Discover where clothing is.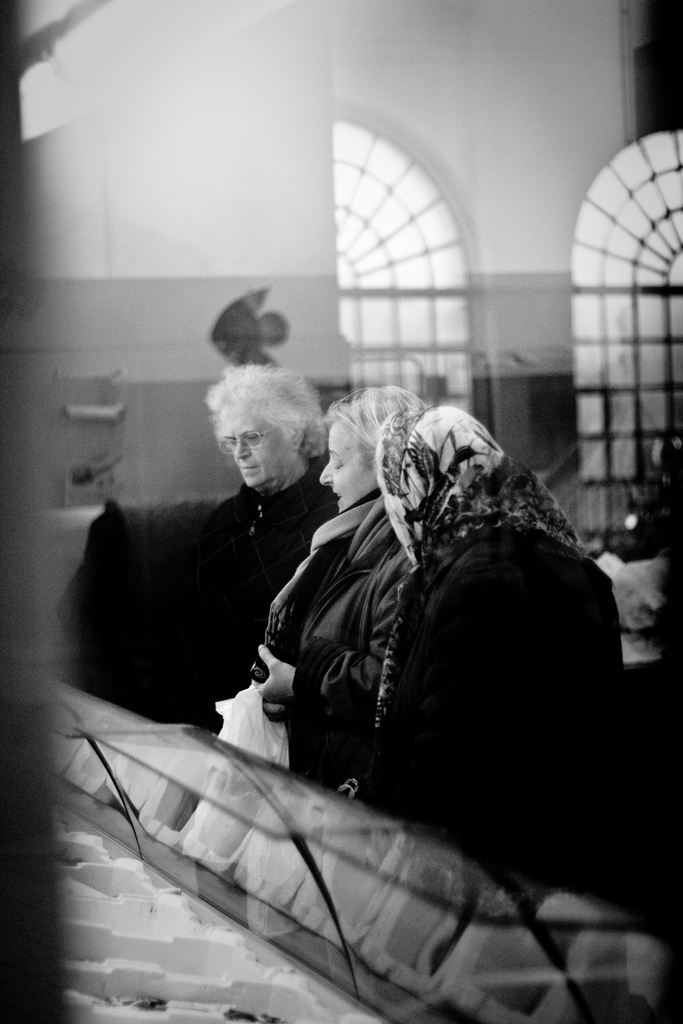
Discovered at box=[339, 517, 644, 887].
